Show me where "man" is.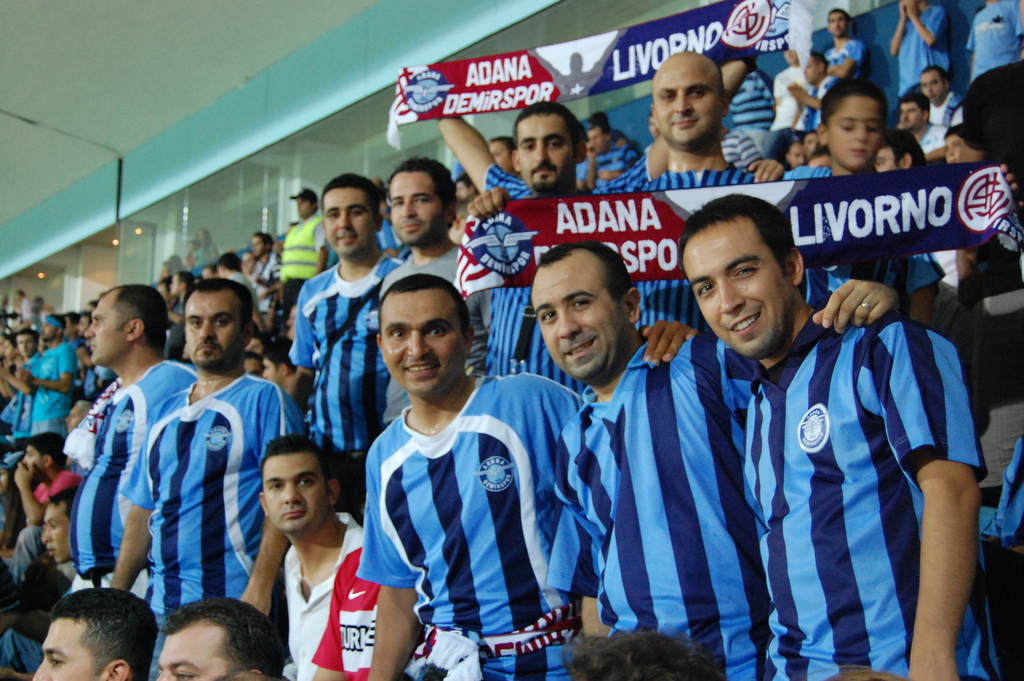
"man" is at <bbox>333, 264, 586, 677</bbox>.
